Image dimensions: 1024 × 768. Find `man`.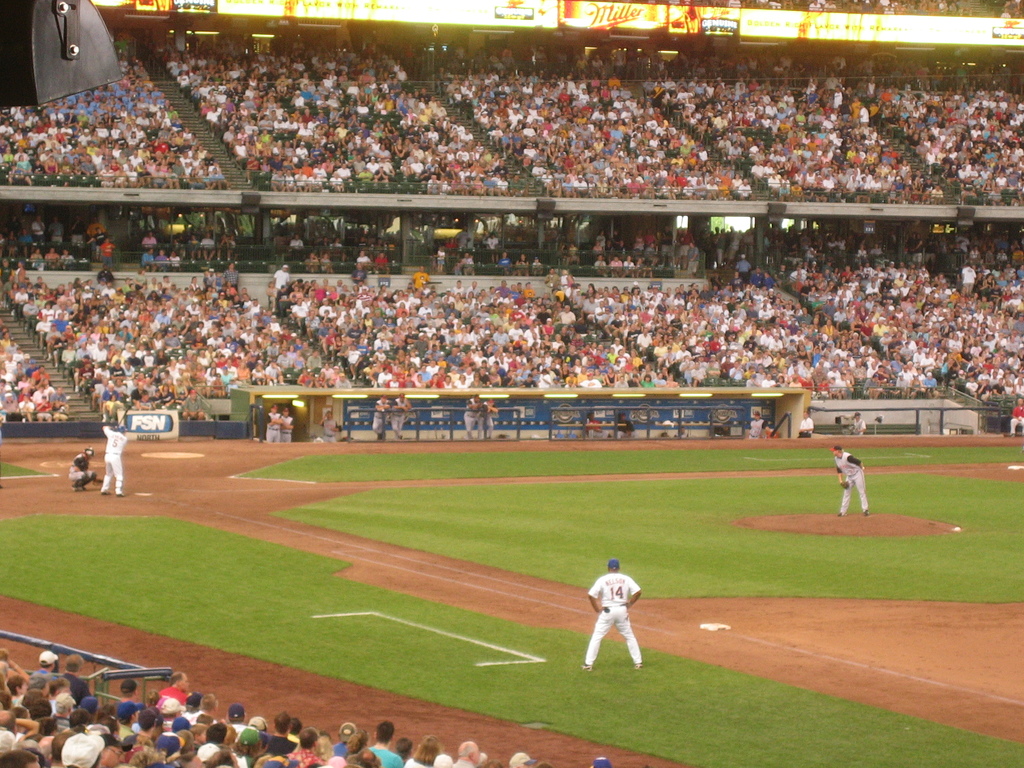
831/445/870/515.
